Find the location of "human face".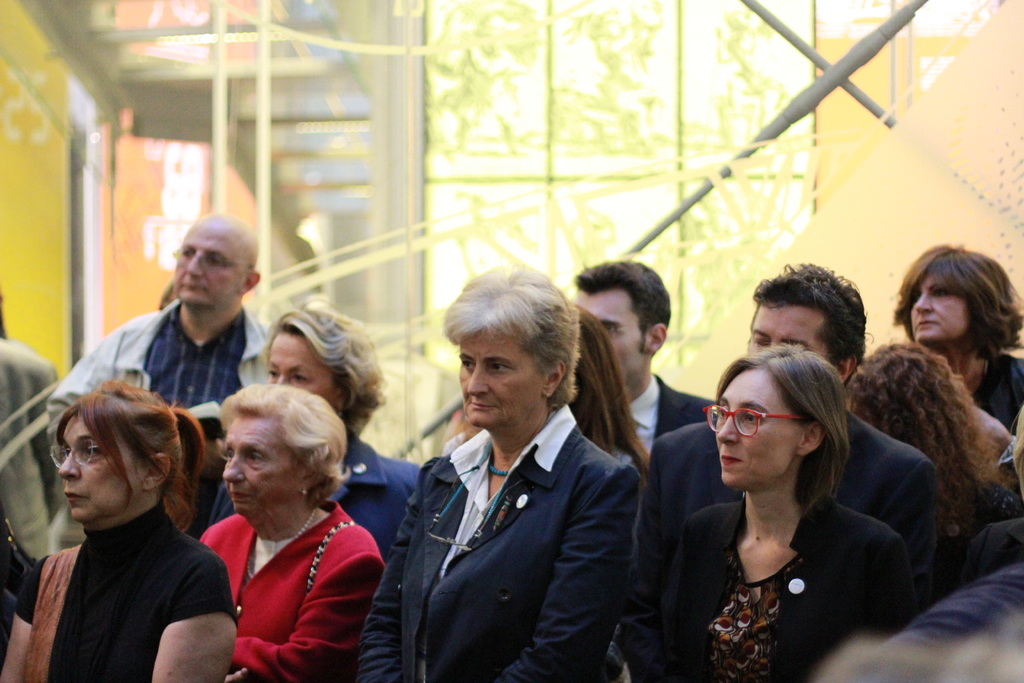
Location: 219, 415, 312, 513.
